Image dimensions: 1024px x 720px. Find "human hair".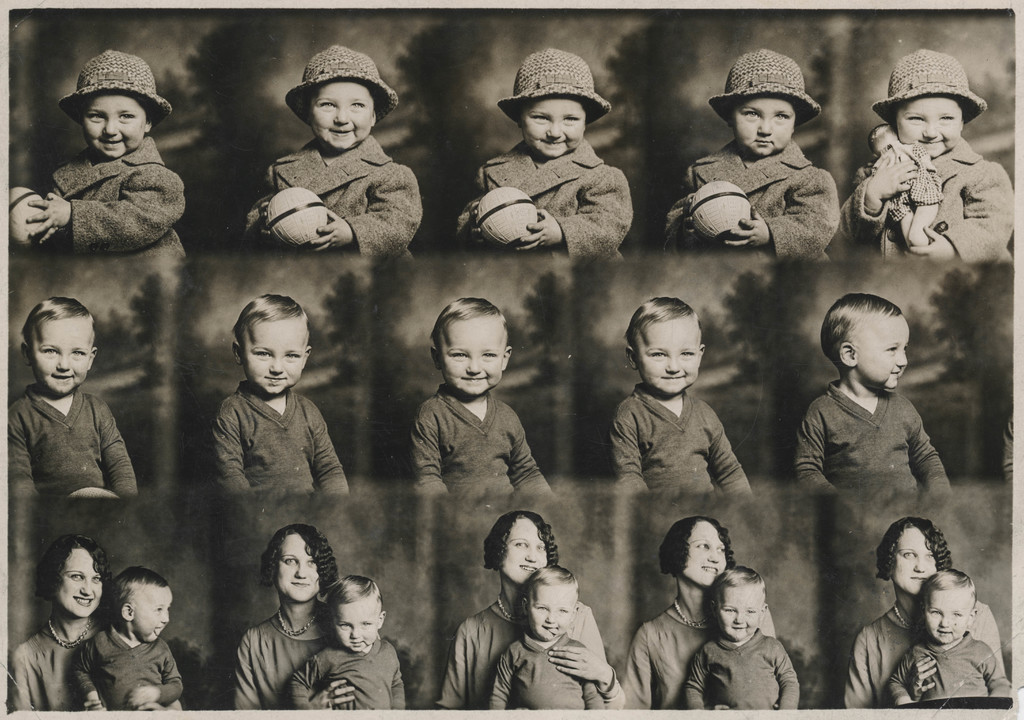
bbox=[524, 570, 579, 605].
